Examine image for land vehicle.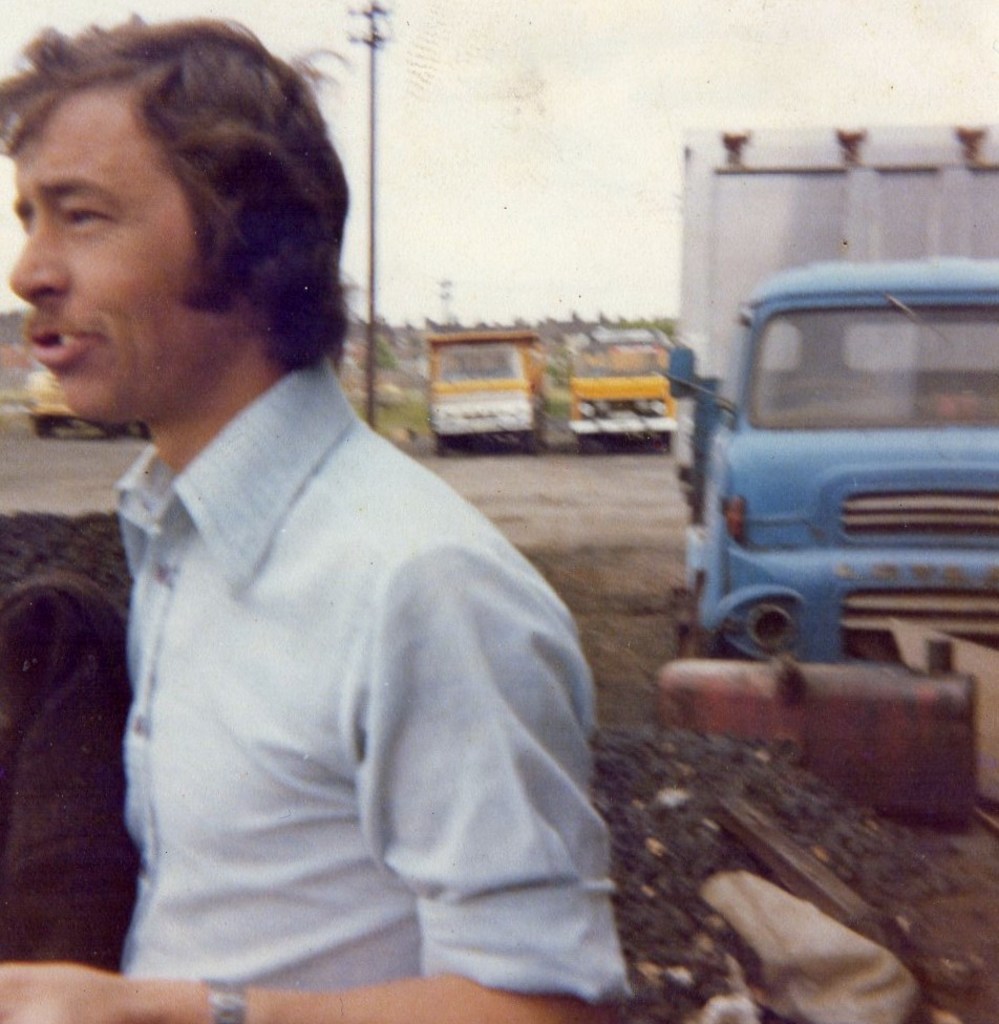
Examination result: rect(423, 321, 554, 460).
